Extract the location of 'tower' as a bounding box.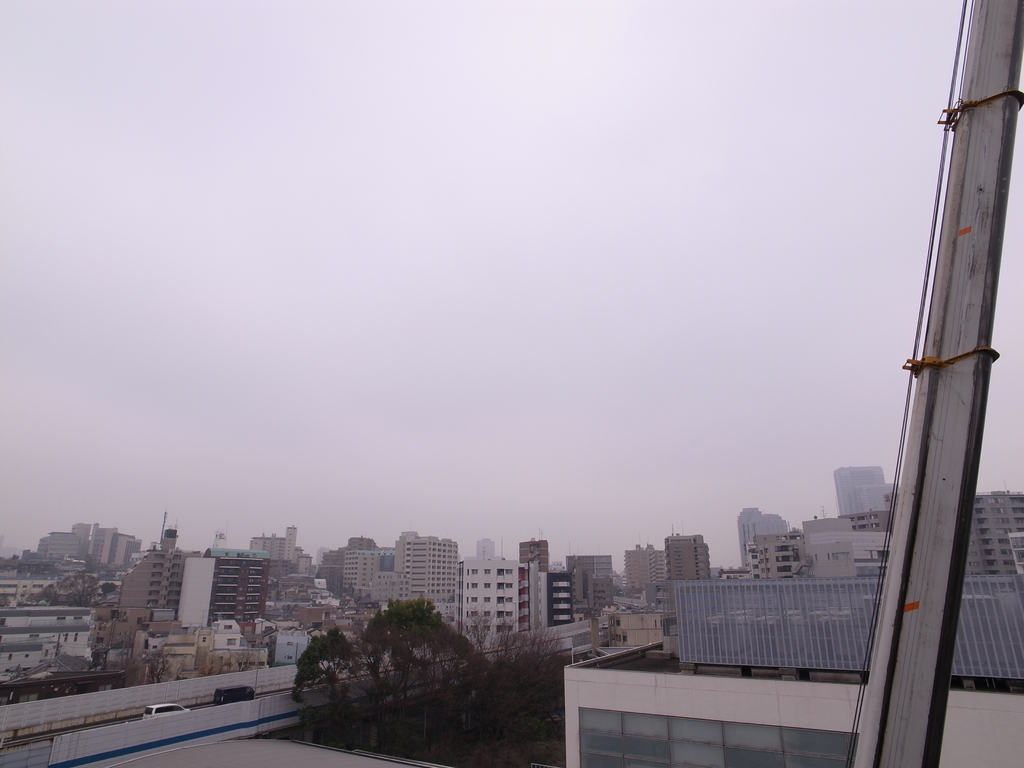
bbox=[452, 550, 530, 664].
